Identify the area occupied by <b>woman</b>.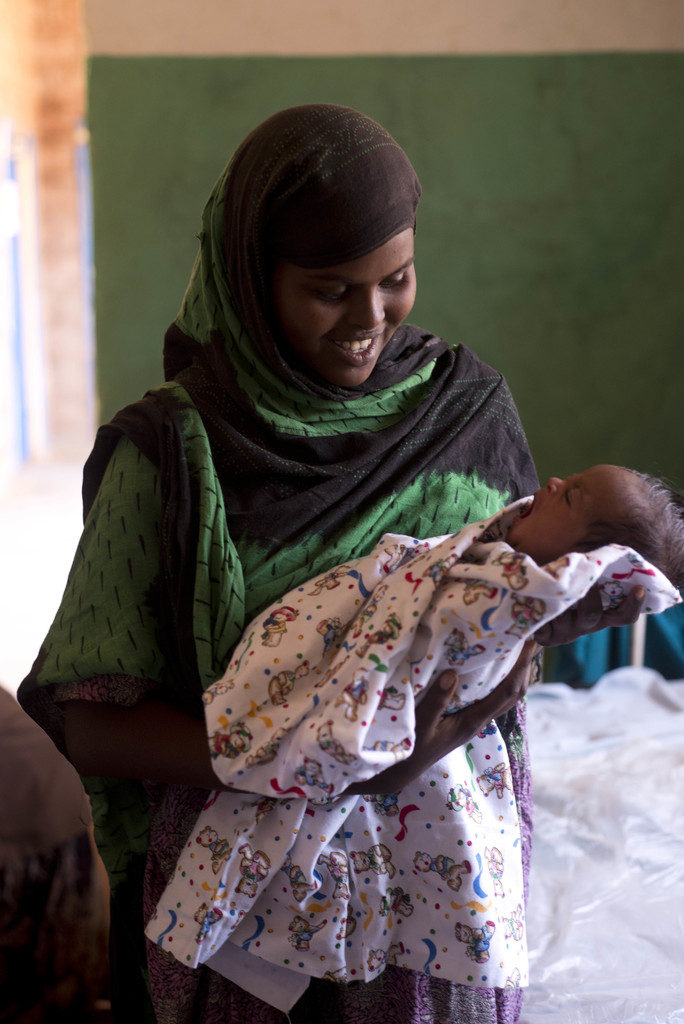
Area: locate(47, 138, 629, 1013).
